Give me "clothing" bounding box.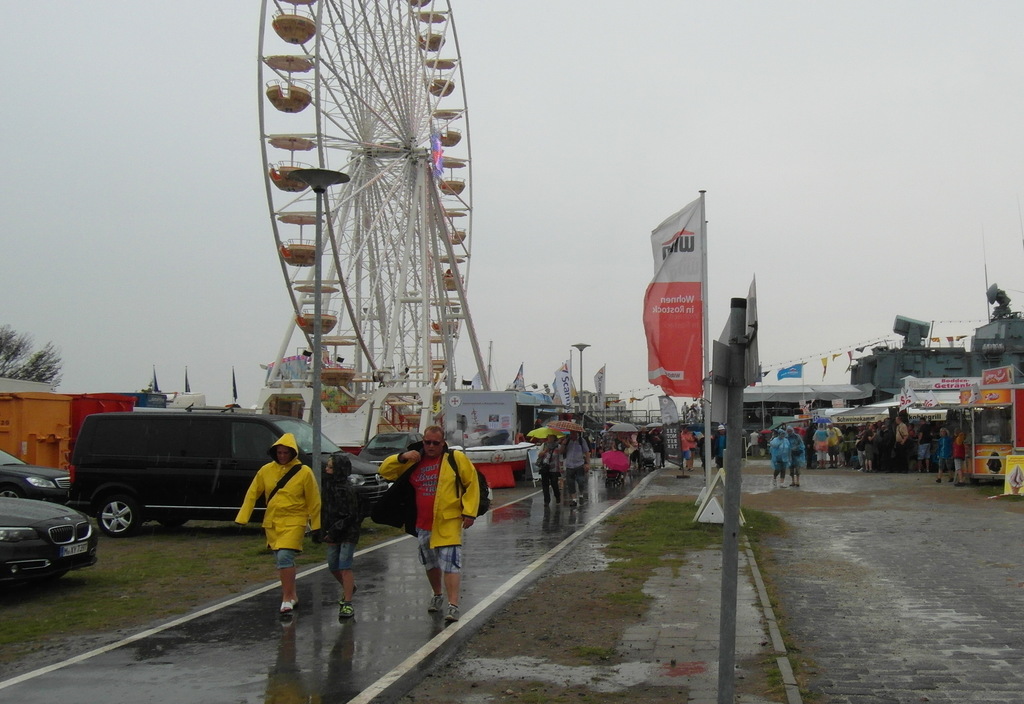
region(539, 442, 560, 502).
